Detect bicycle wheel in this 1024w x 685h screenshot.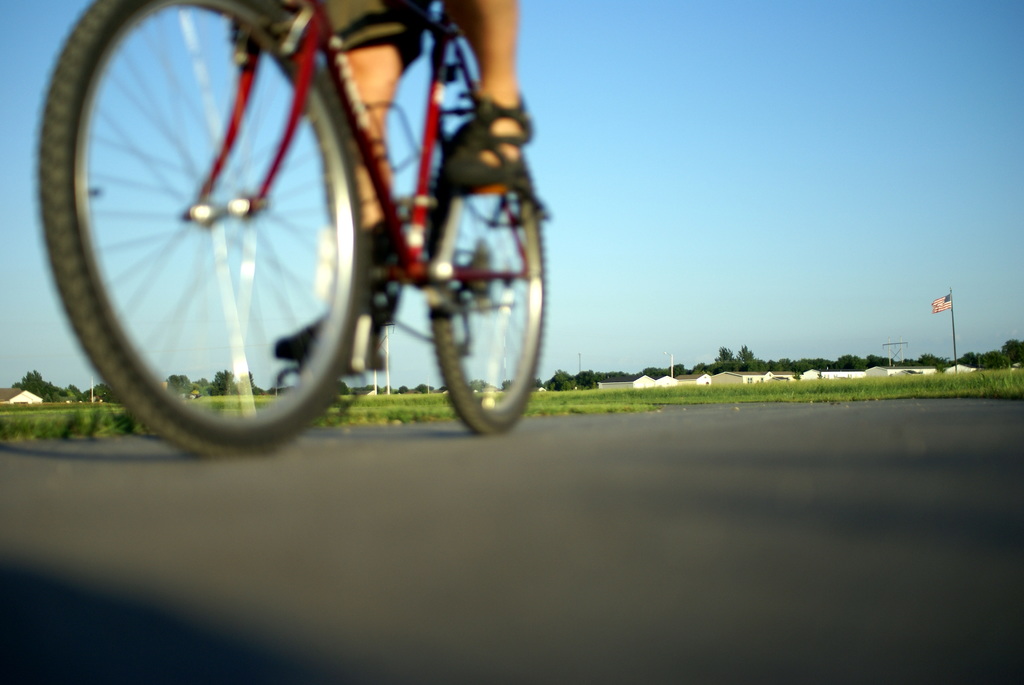
Detection: pyautogui.locateOnScreen(426, 123, 545, 433).
